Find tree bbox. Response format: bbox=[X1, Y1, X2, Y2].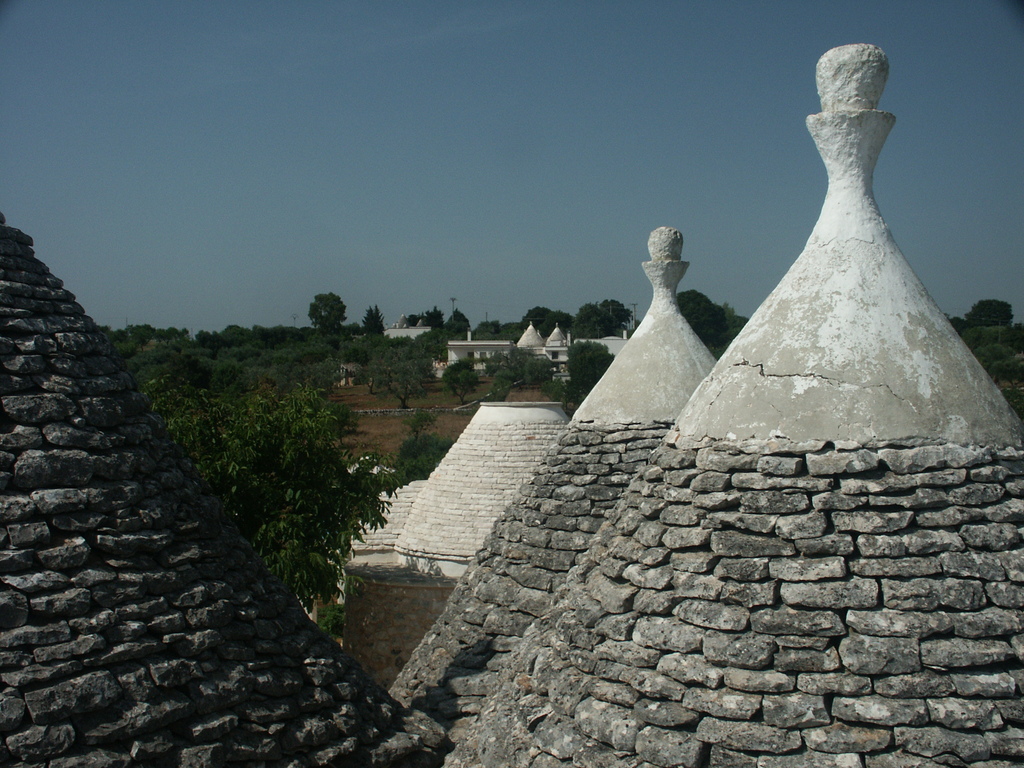
bbox=[303, 288, 345, 331].
